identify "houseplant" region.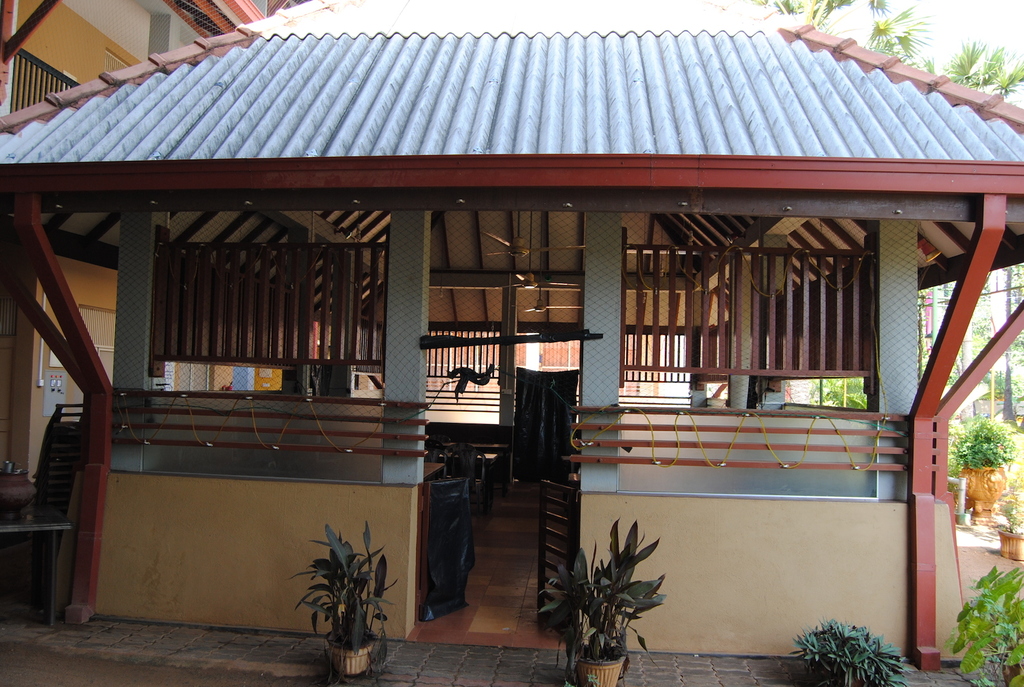
Region: 948, 415, 1017, 526.
